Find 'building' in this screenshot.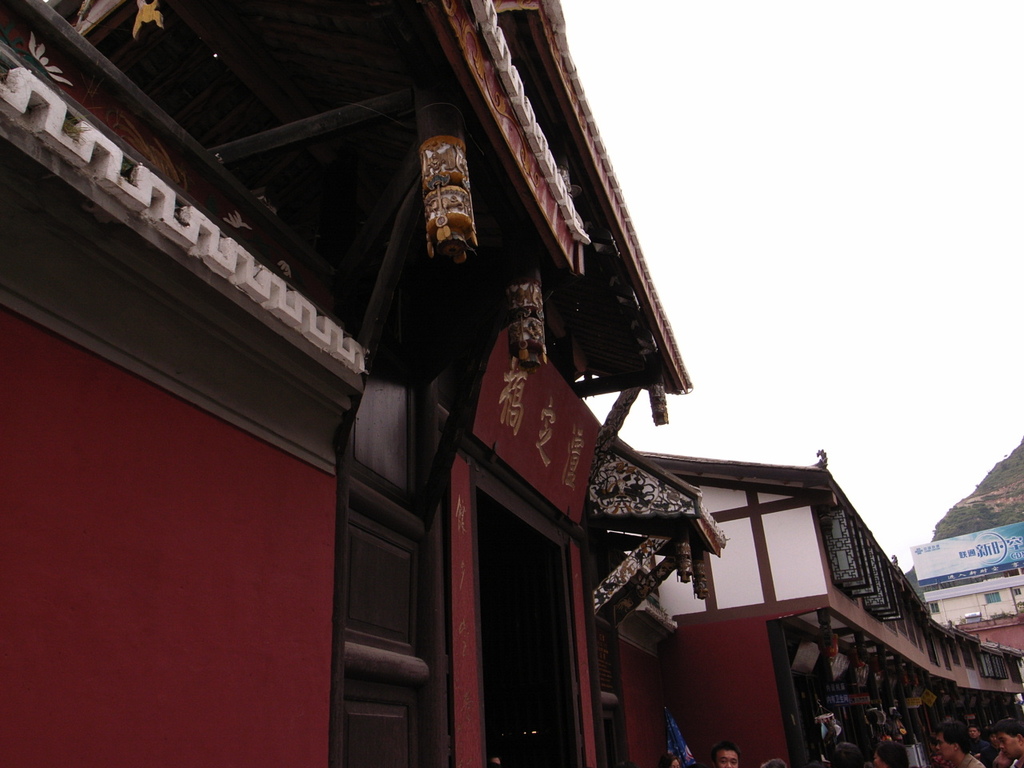
The bounding box for 'building' is <bbox>903, 442, 1023, 662</bbox>.
